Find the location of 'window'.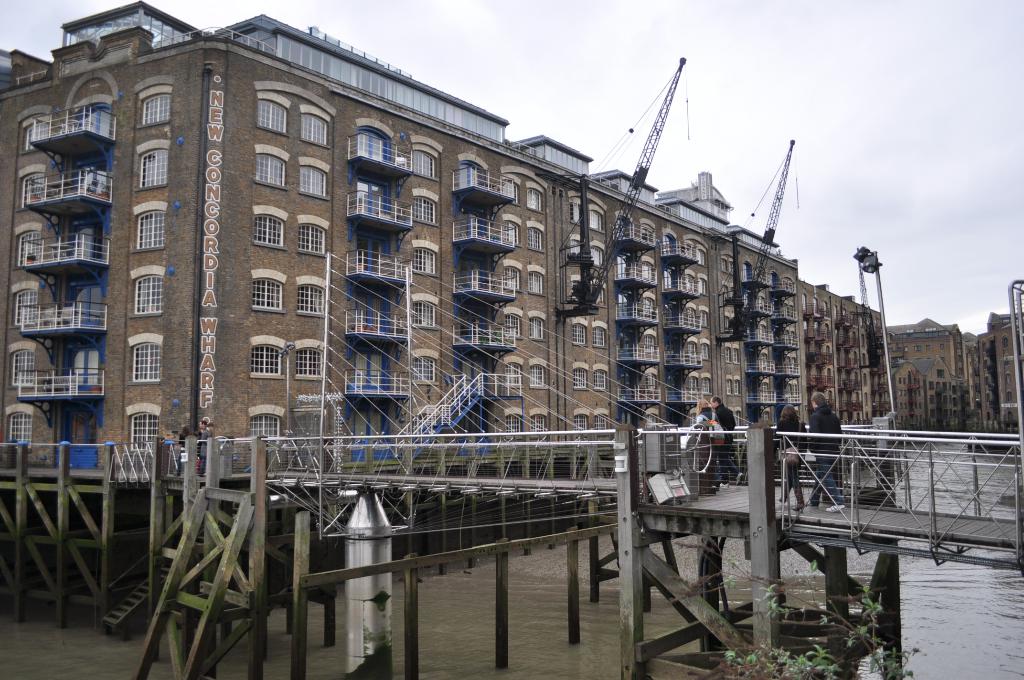
Location: 567/275/591/306.
